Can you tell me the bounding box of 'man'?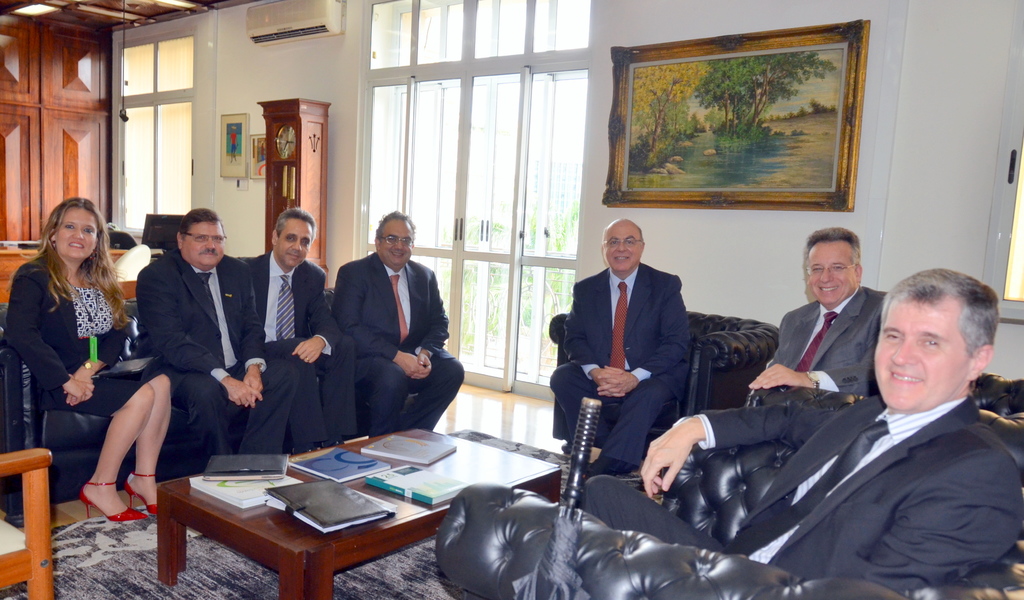
box(548, 218, 692, 474).
